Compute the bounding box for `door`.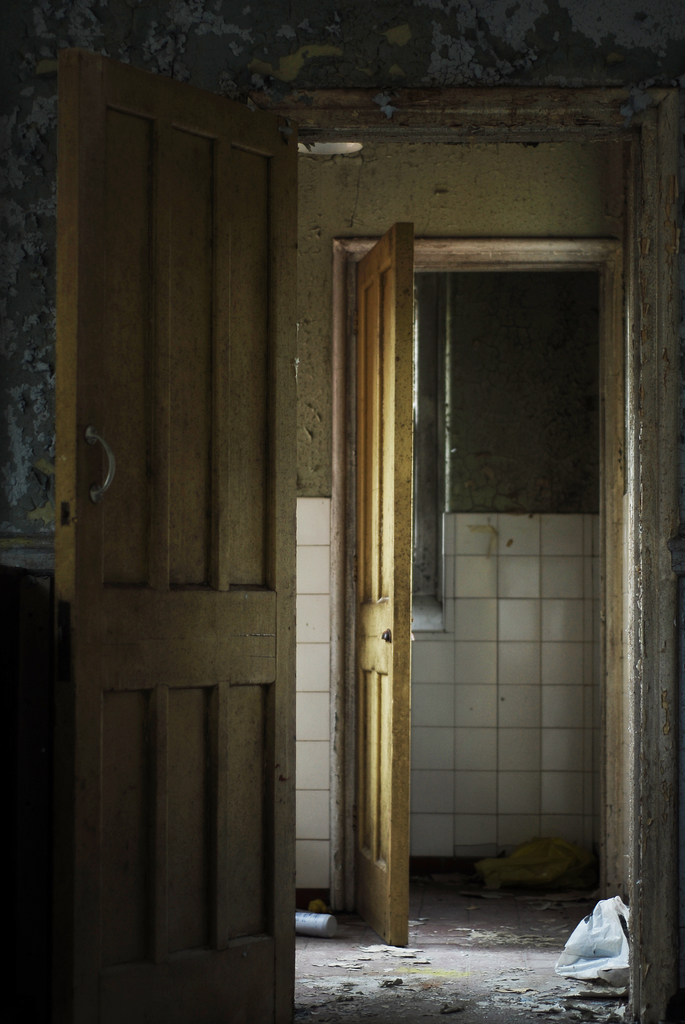
(50,42,296,1023).
